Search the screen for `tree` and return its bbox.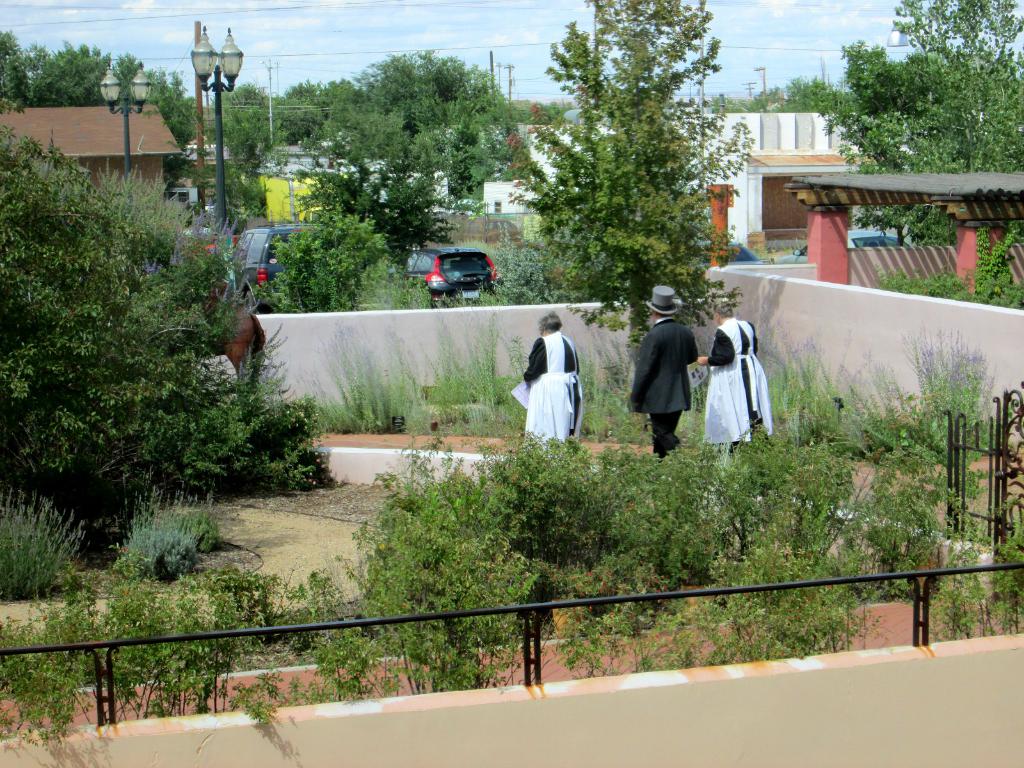
Found: [889,0,1023,177].
